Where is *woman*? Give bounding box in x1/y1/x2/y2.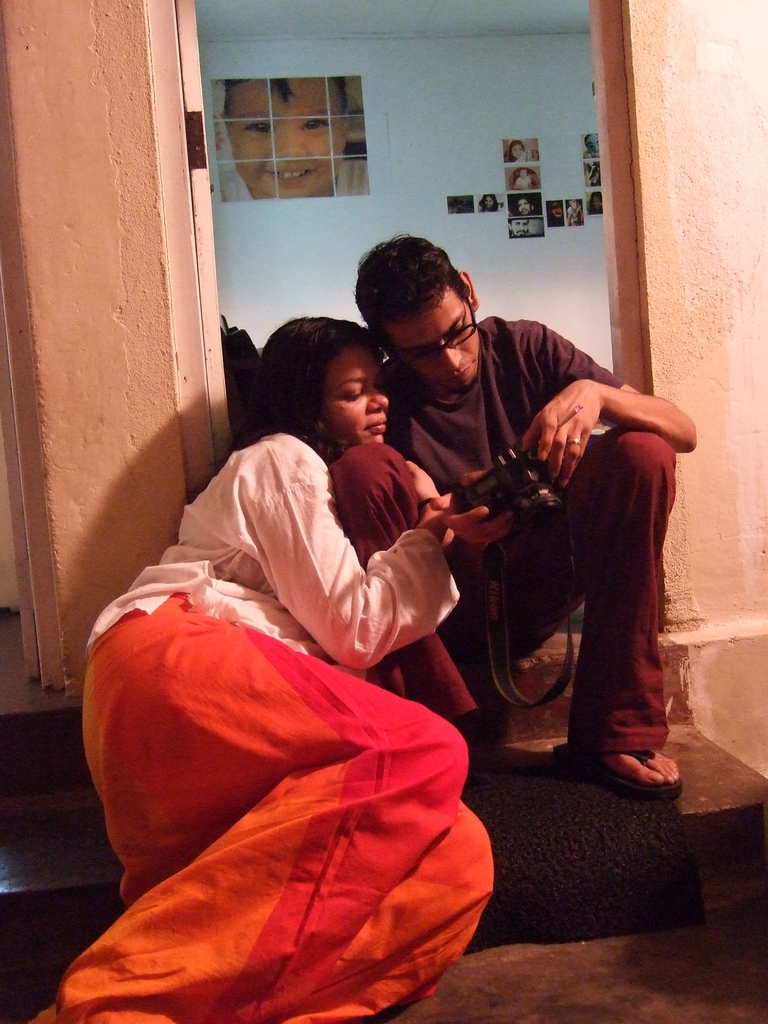
22/313/507/1016.
